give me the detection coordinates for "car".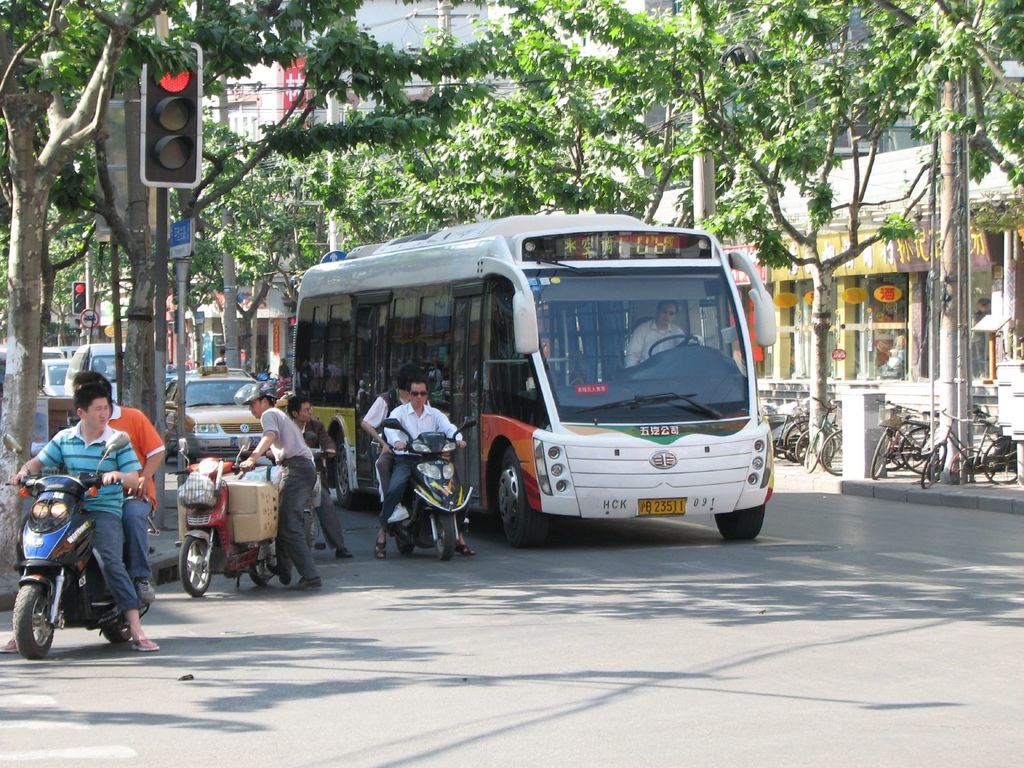
crop(188, 365, 252, 391).
